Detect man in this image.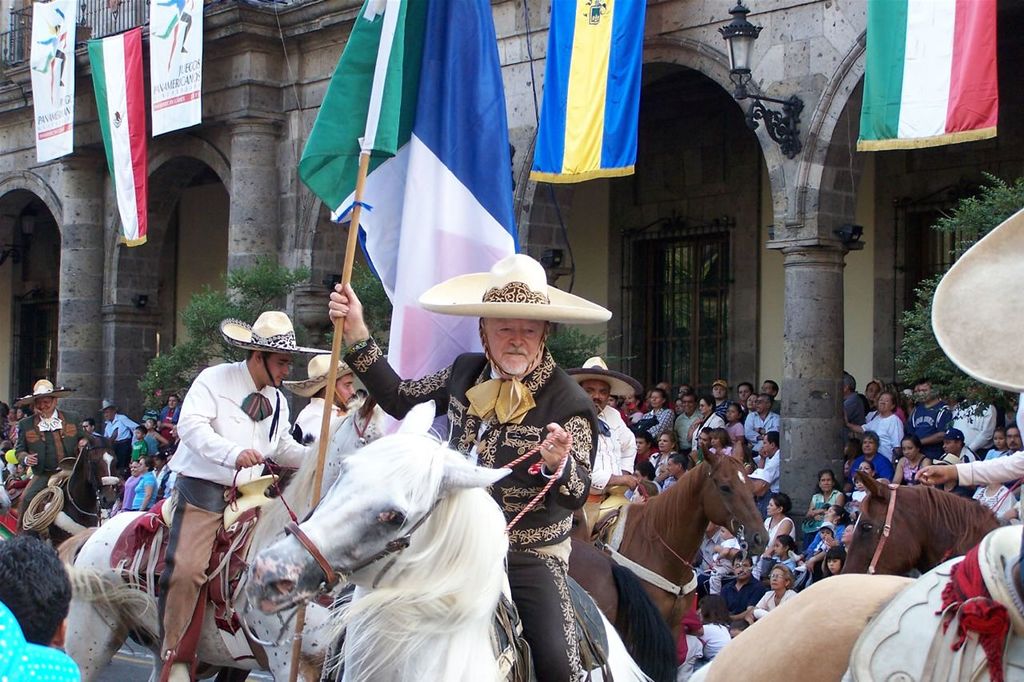
Detection: (156,311,334,681).
